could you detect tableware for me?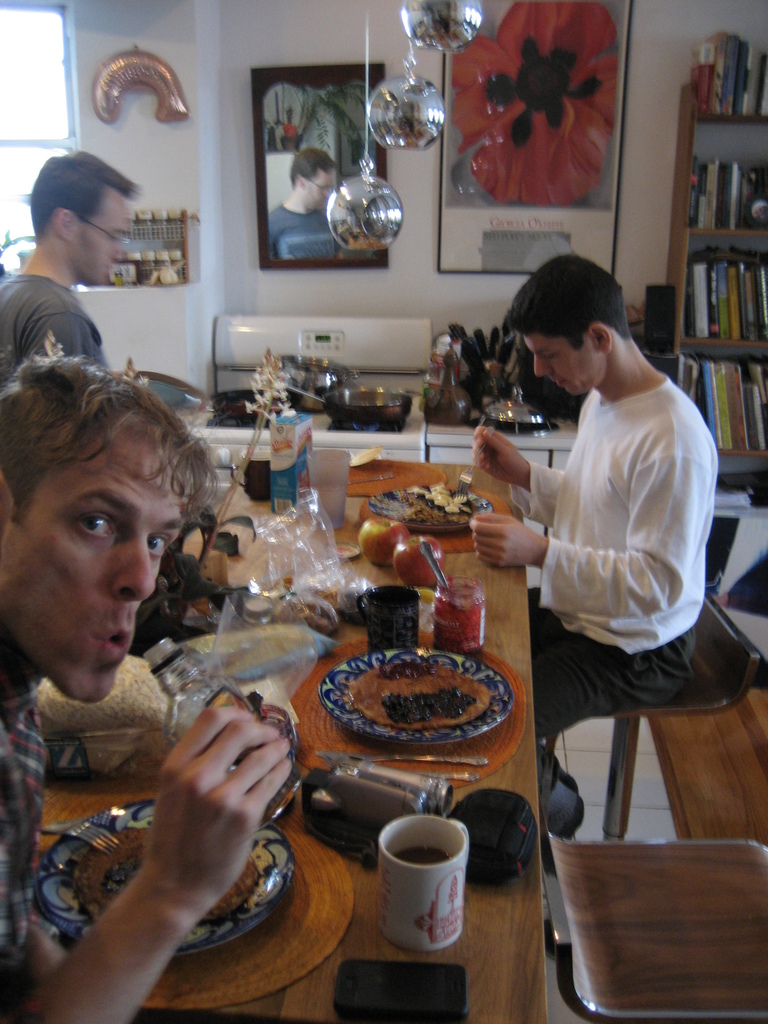
Detection result: x1=37 y1=817 x2=121 y2=856.
